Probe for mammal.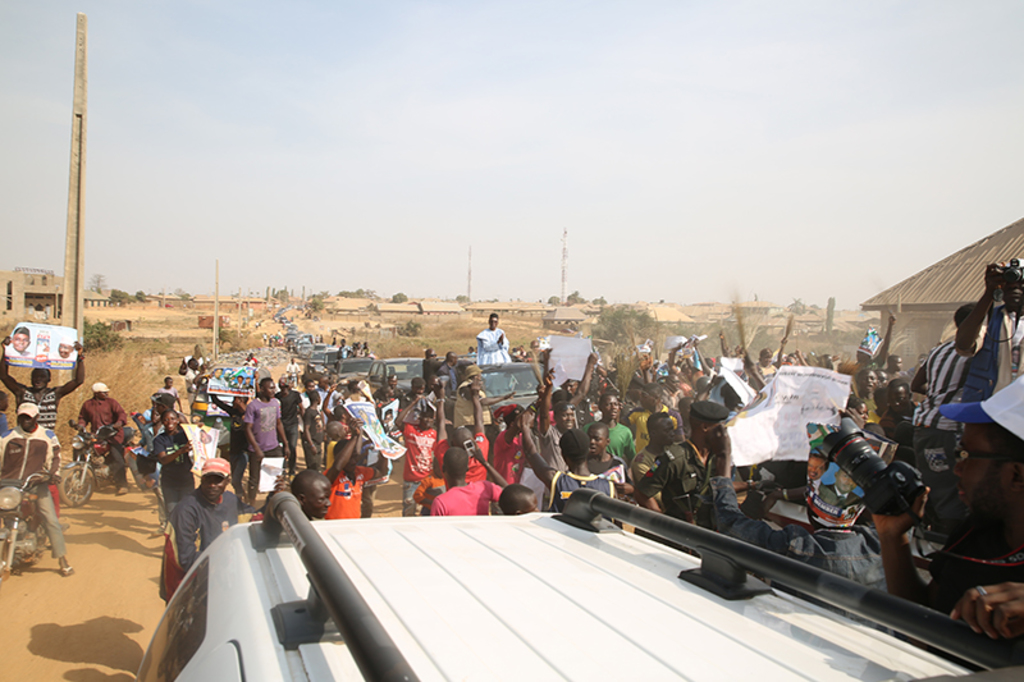
Probe result: select_region(709, 416, 890, 617).
